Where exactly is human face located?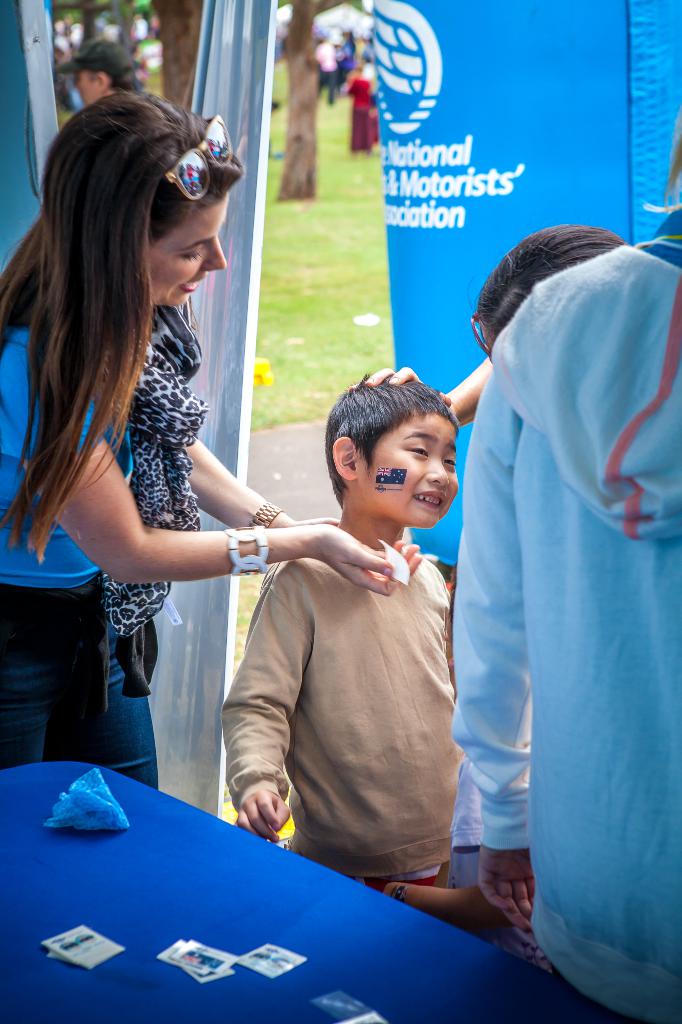
Its bounding box is Rect(152, 202, 232, 314).
